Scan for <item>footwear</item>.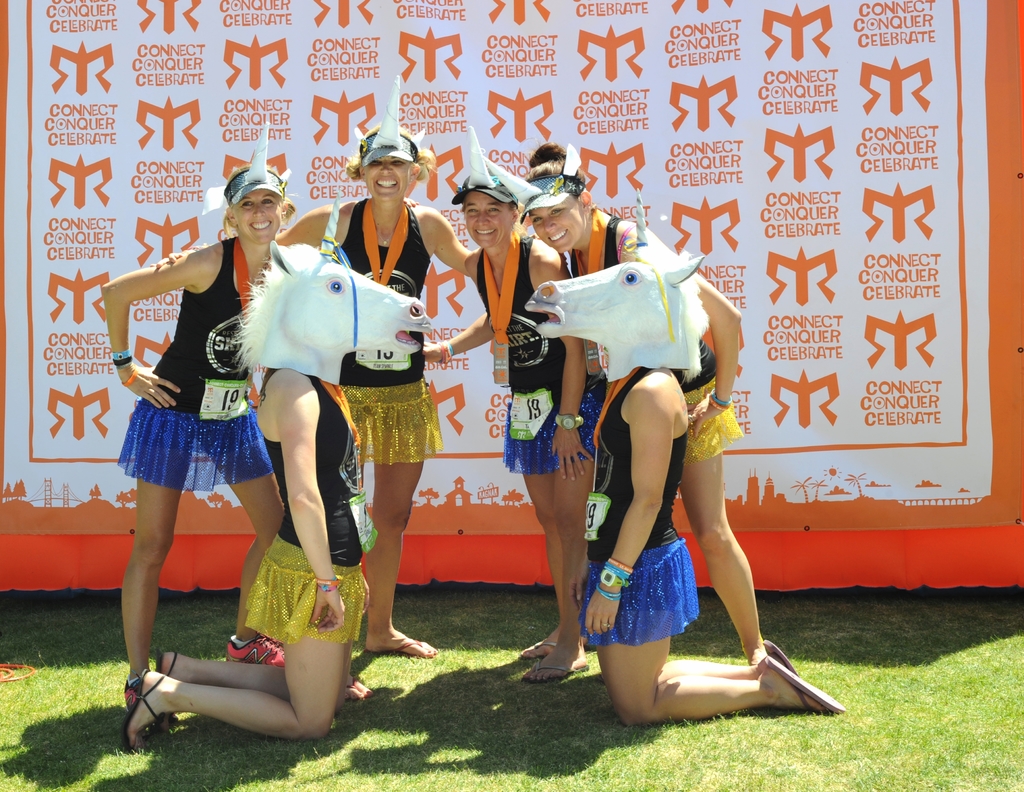
Scan result: region(120, 666, 170, 747).
